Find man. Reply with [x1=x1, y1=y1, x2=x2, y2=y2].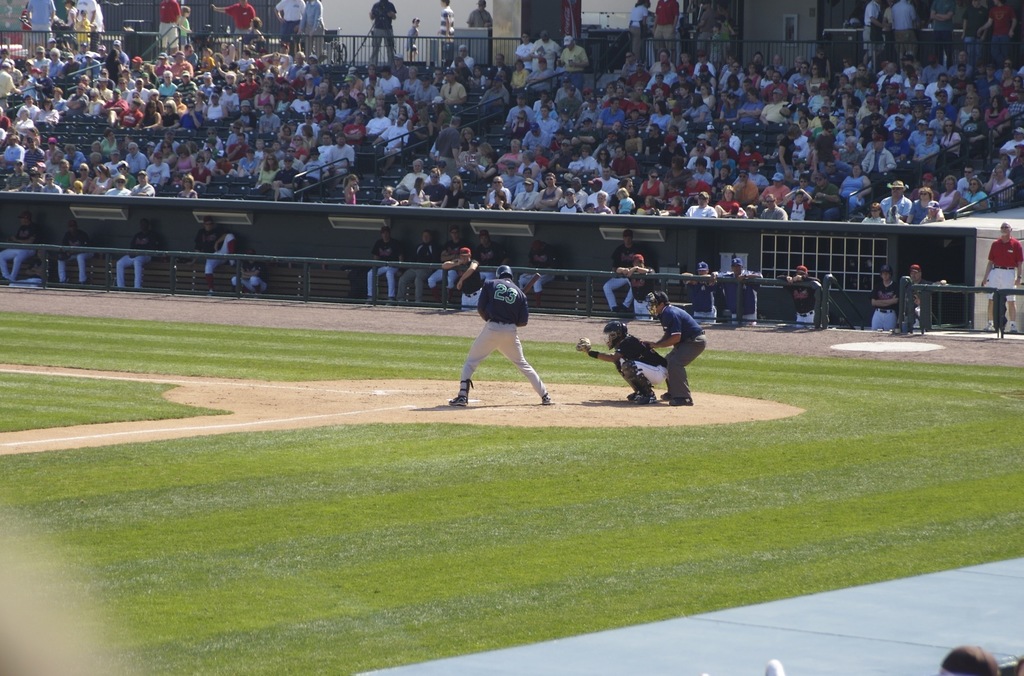
[x1=981, y1=222, x2=1023, y2=335].
